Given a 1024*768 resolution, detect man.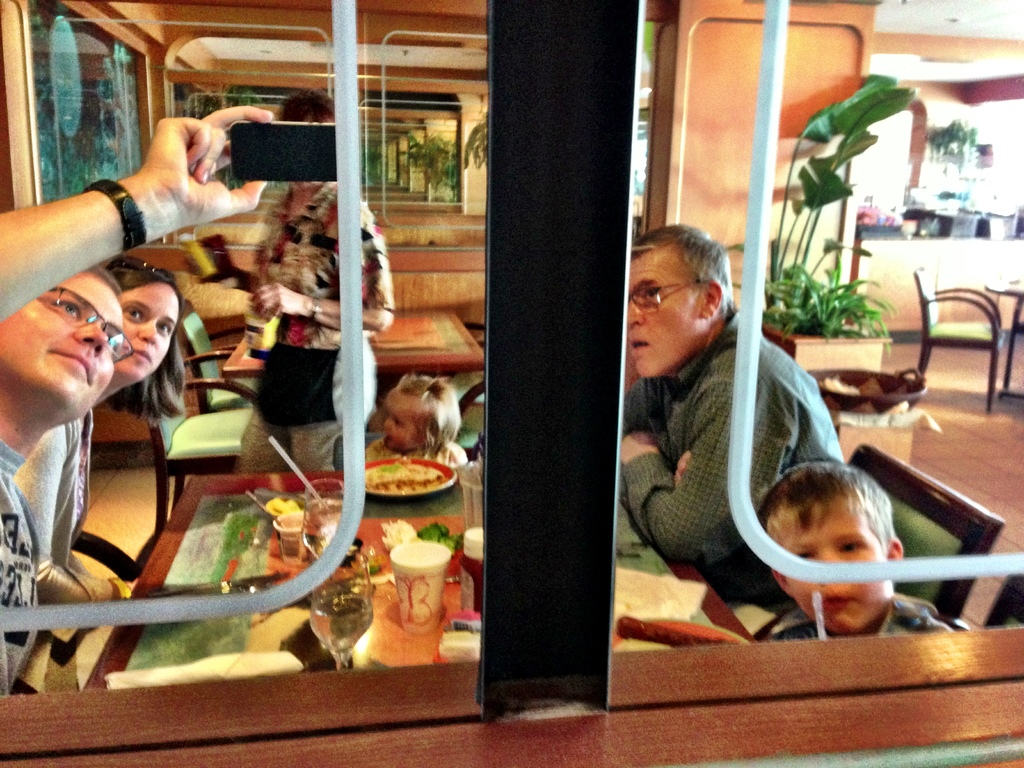
l=603, t=243, r=884, b=657.
